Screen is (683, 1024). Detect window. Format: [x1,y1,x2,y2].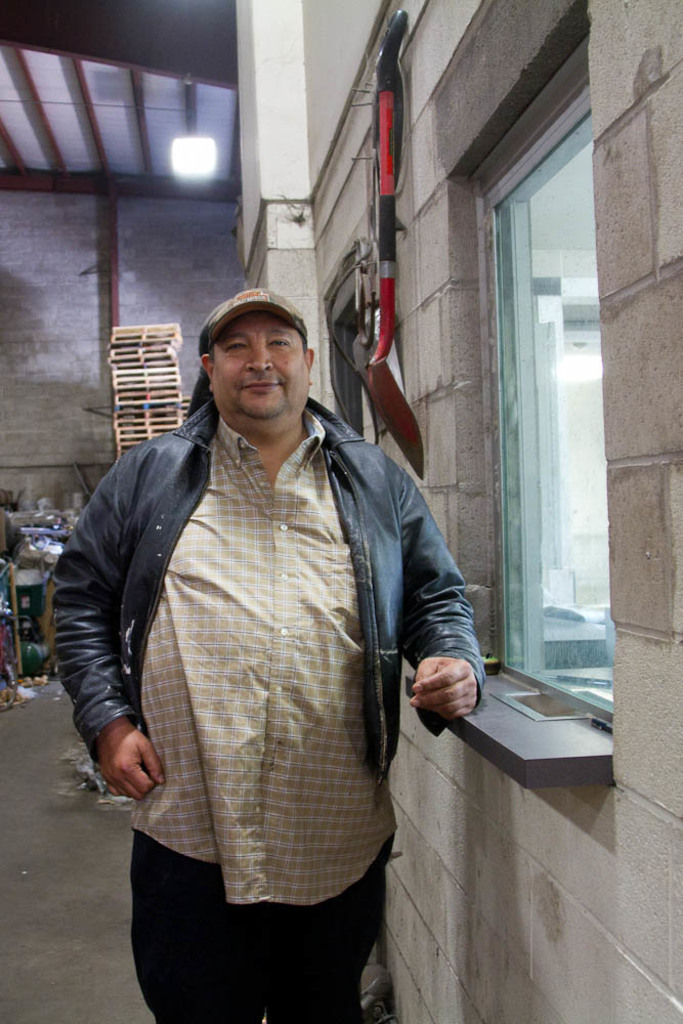
[446,52,621,672].
